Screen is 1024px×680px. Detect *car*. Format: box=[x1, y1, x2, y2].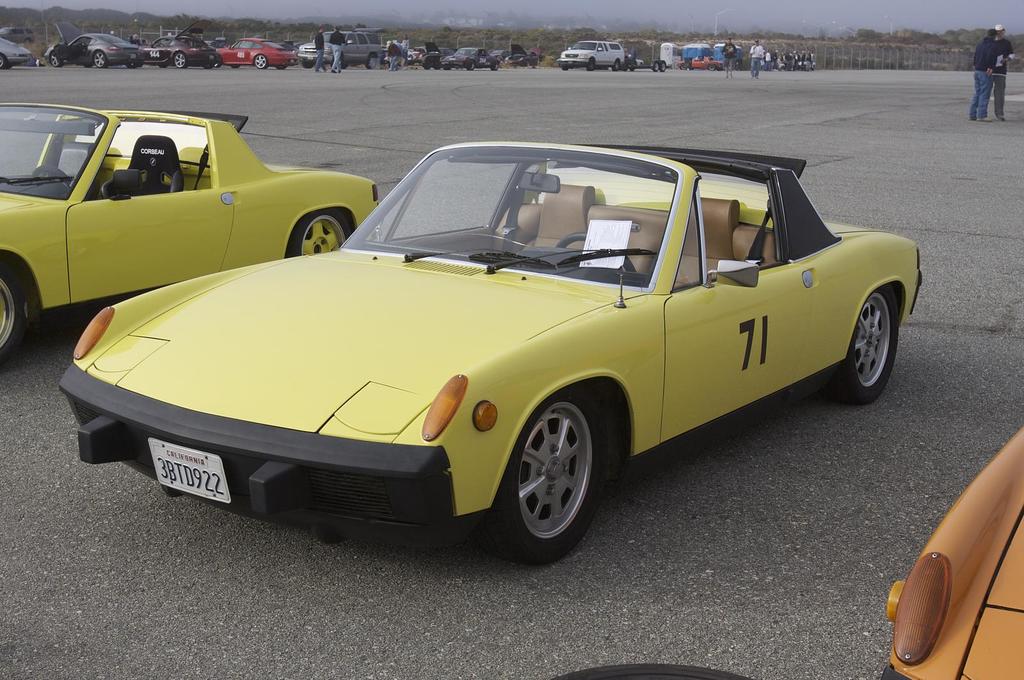
box=[214, 36, 296, 68].
